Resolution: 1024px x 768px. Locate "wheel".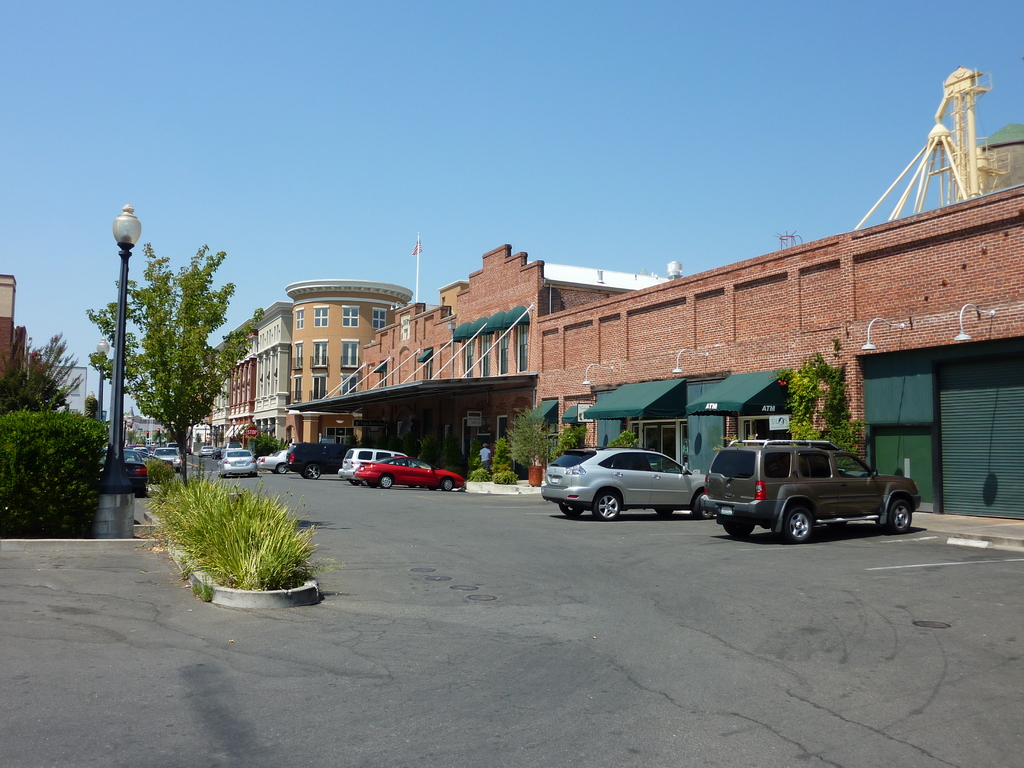
l=780, t=505, r=813, b=545.
